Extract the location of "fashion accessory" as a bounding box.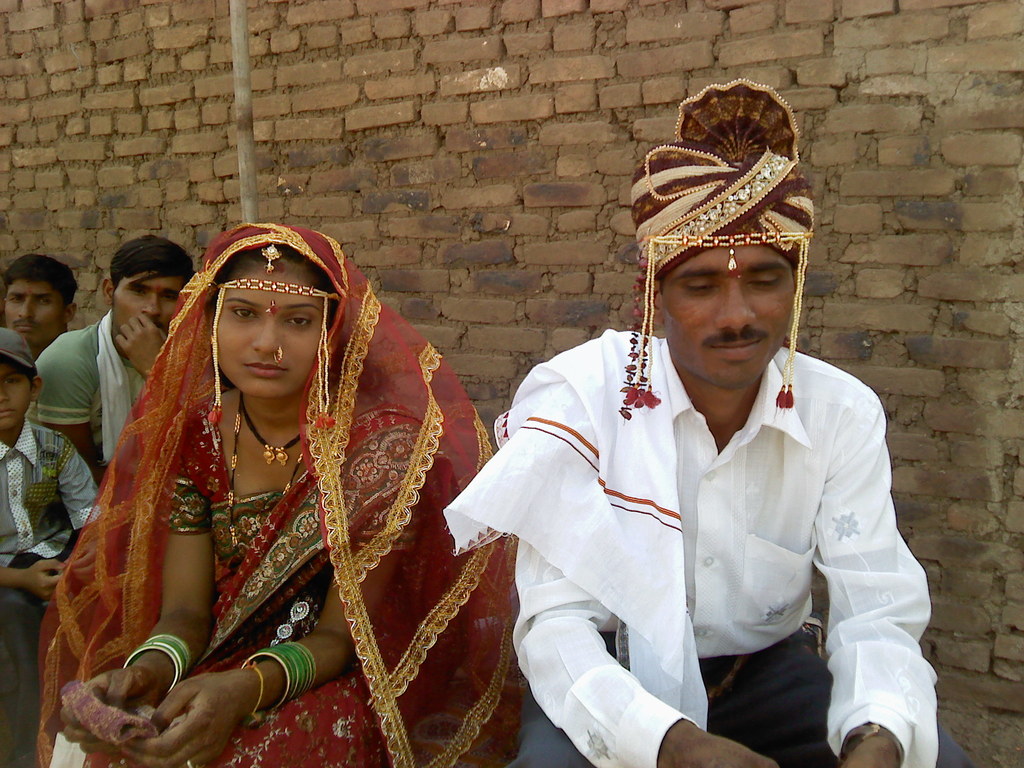
242 390 307 462.
